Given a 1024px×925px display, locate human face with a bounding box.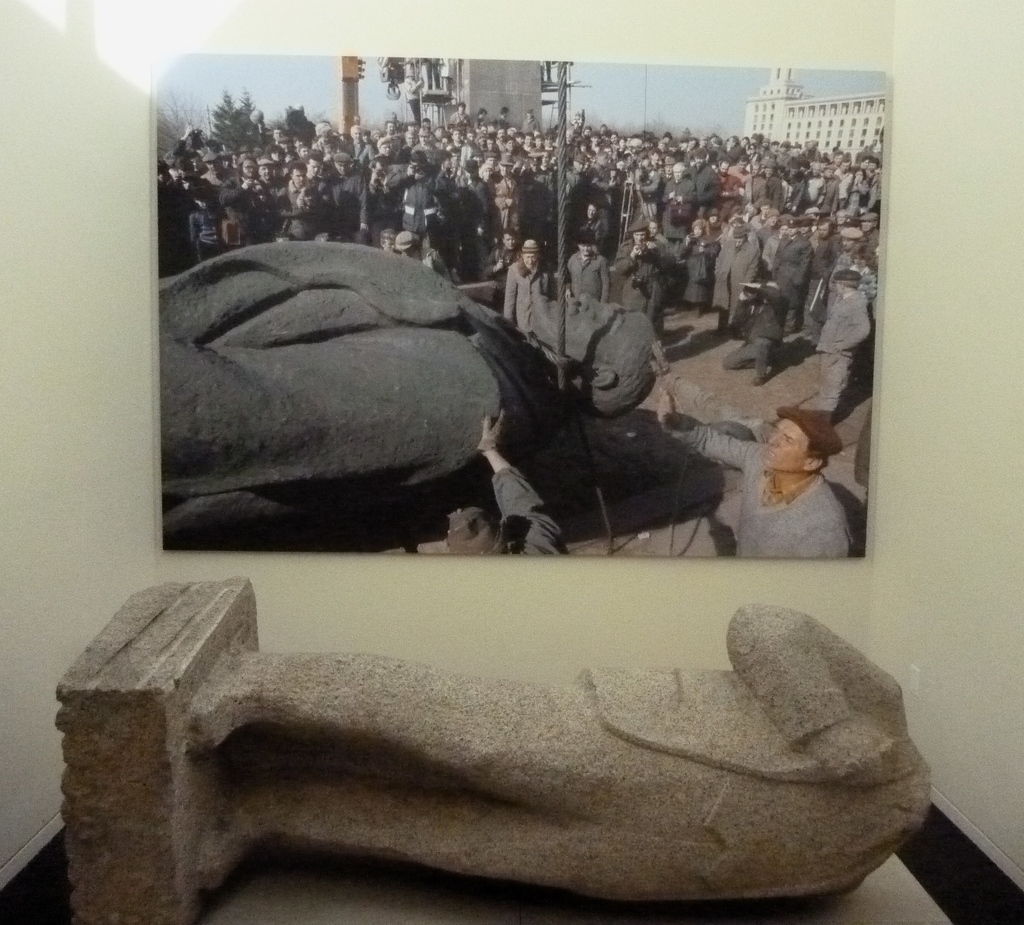
Located: [571, 242, 595, 258].
